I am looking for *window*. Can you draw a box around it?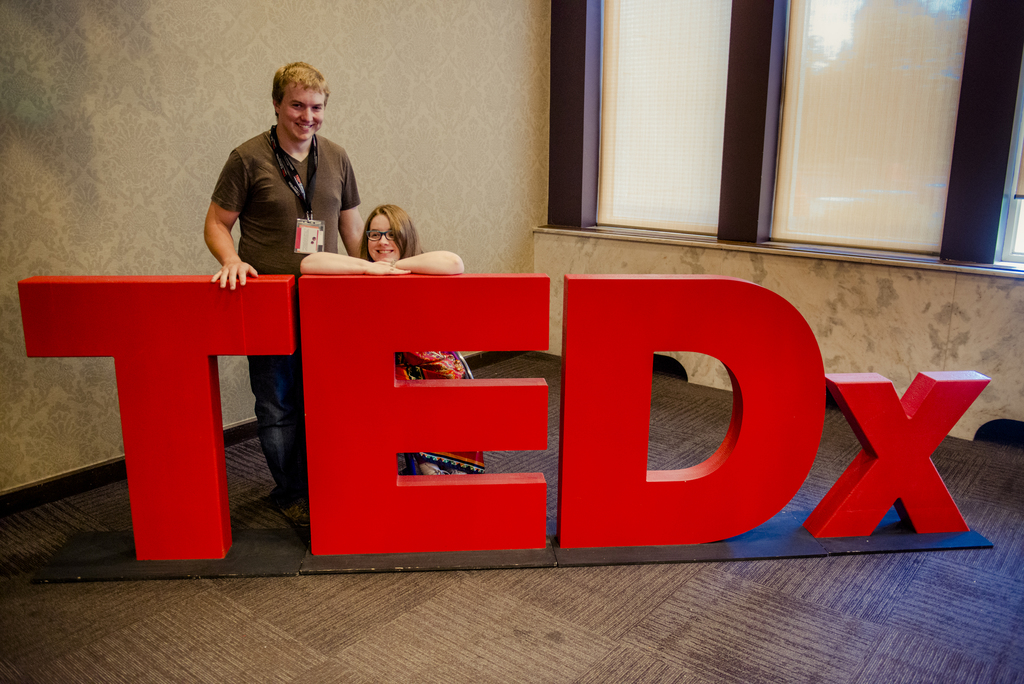
Sure, the bounding box is (left=760, top=0, right=991, bottom=253).
